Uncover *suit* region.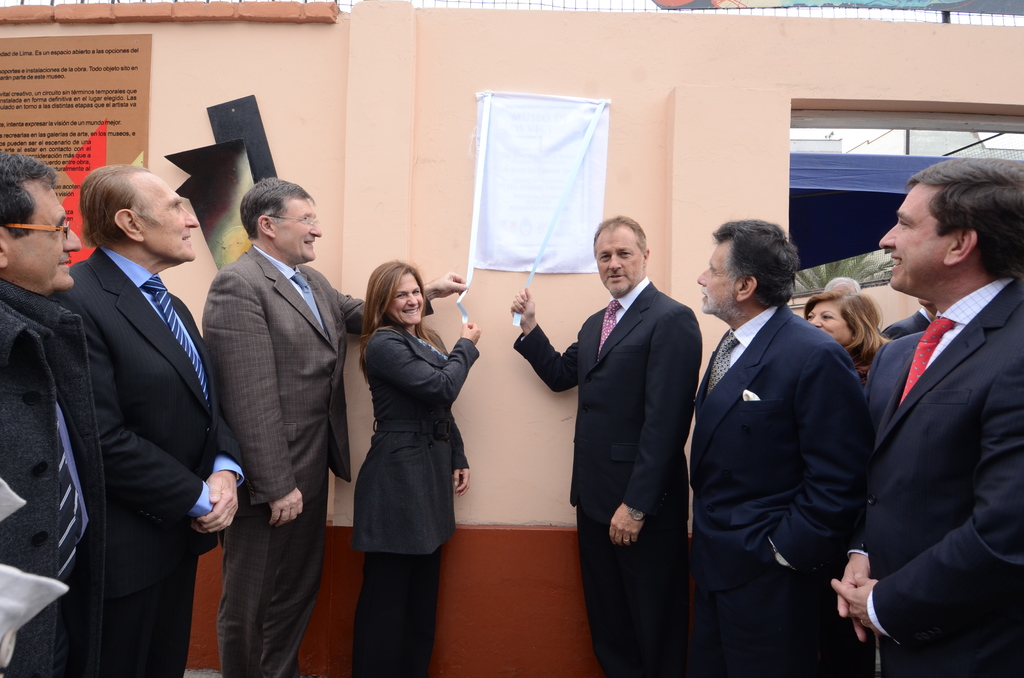
Uncovered: 868,273,1023,673.
